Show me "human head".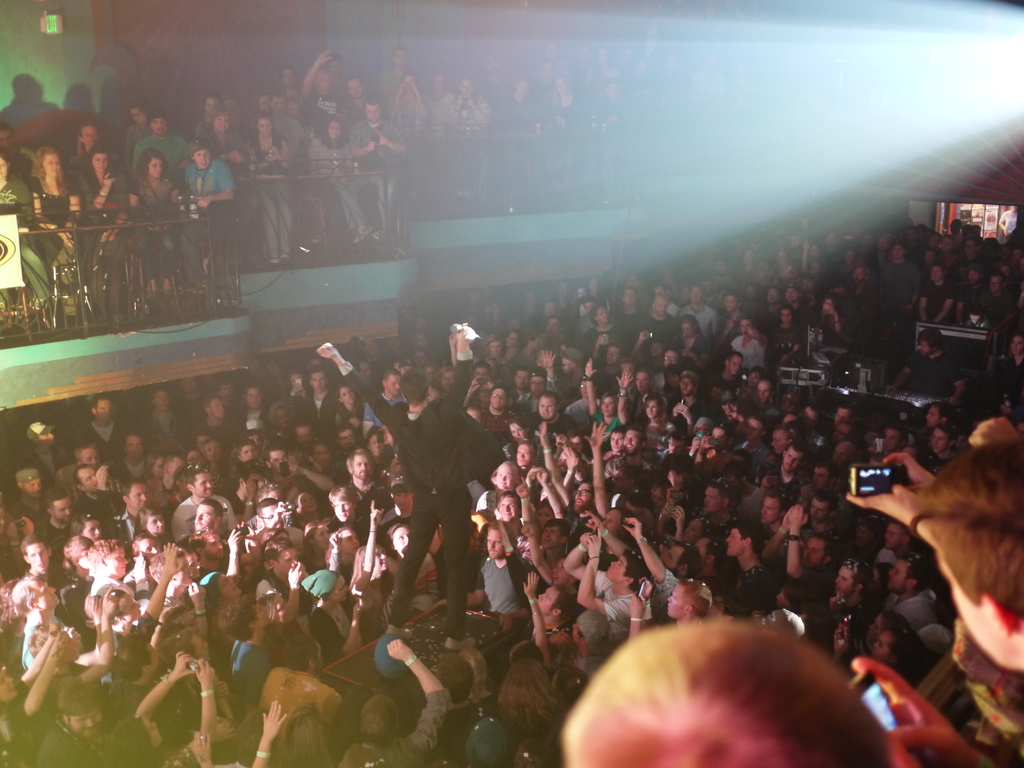
"human head" is here: bbox=(784, 286, 794, 301).
